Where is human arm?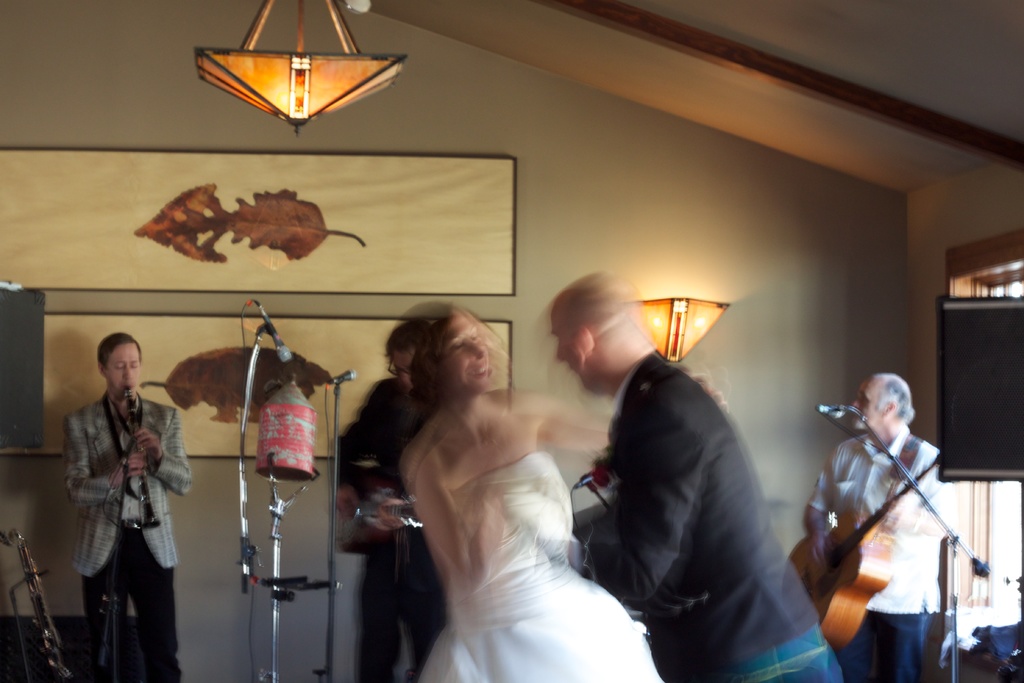
Rect(328, 436, 412, 563).
